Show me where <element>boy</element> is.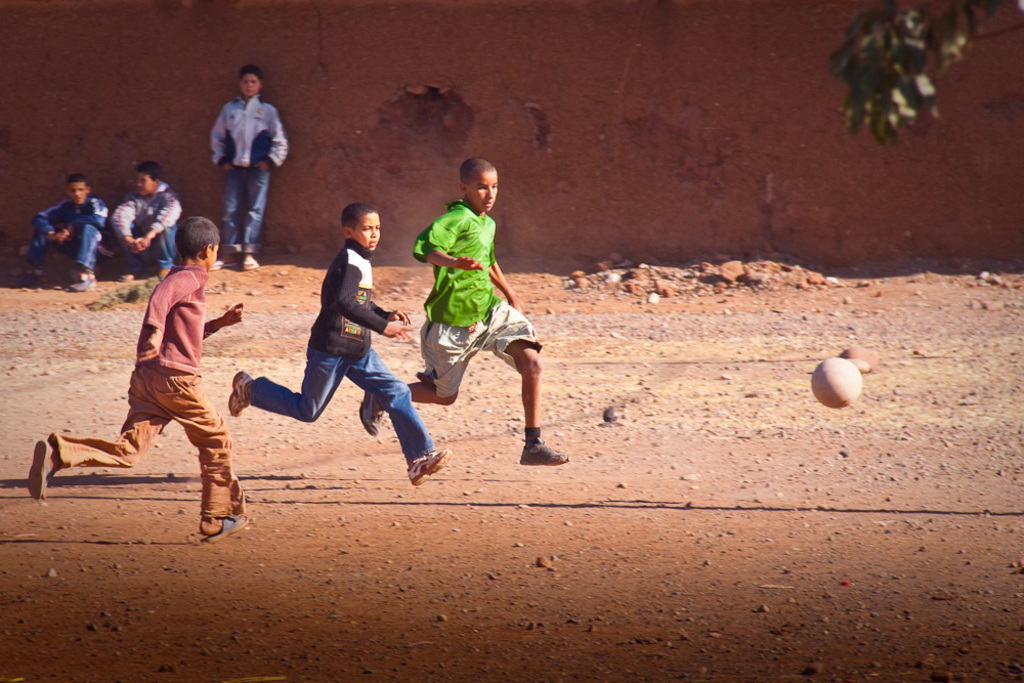
<element>boy</element> is at 358,155,569,466.
